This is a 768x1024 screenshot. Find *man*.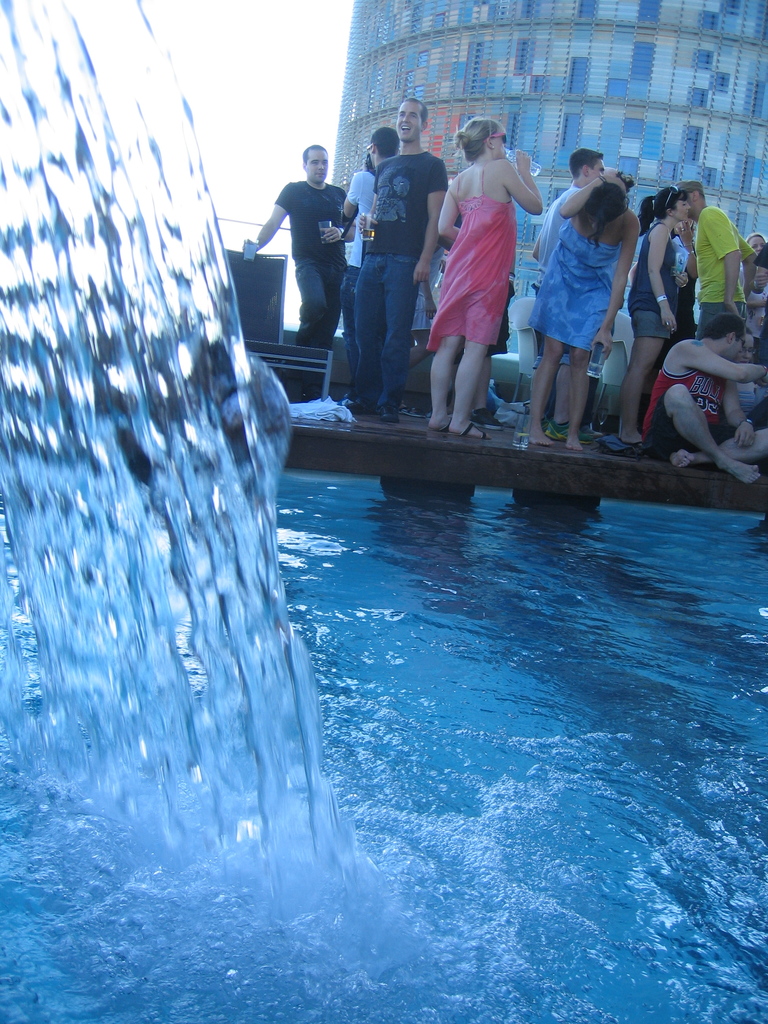
Bounding box: pyautogui.locateOnScreen(263, 162, 348, 337).
